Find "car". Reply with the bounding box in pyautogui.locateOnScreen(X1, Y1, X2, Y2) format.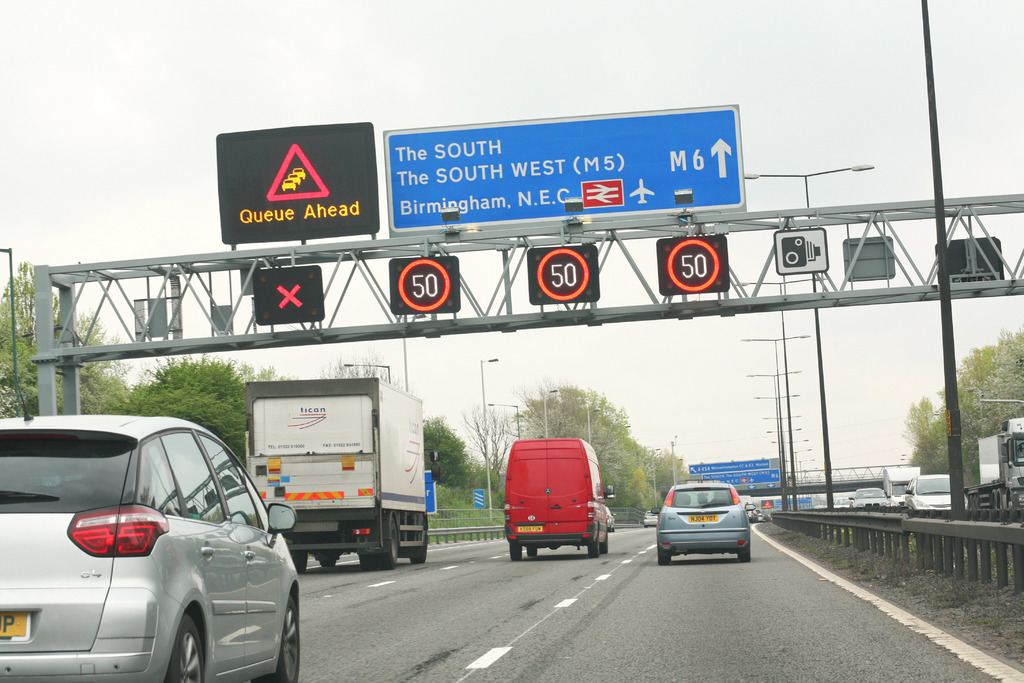
pyautogui.locateOnScreen(848, 488, 890, 506).
